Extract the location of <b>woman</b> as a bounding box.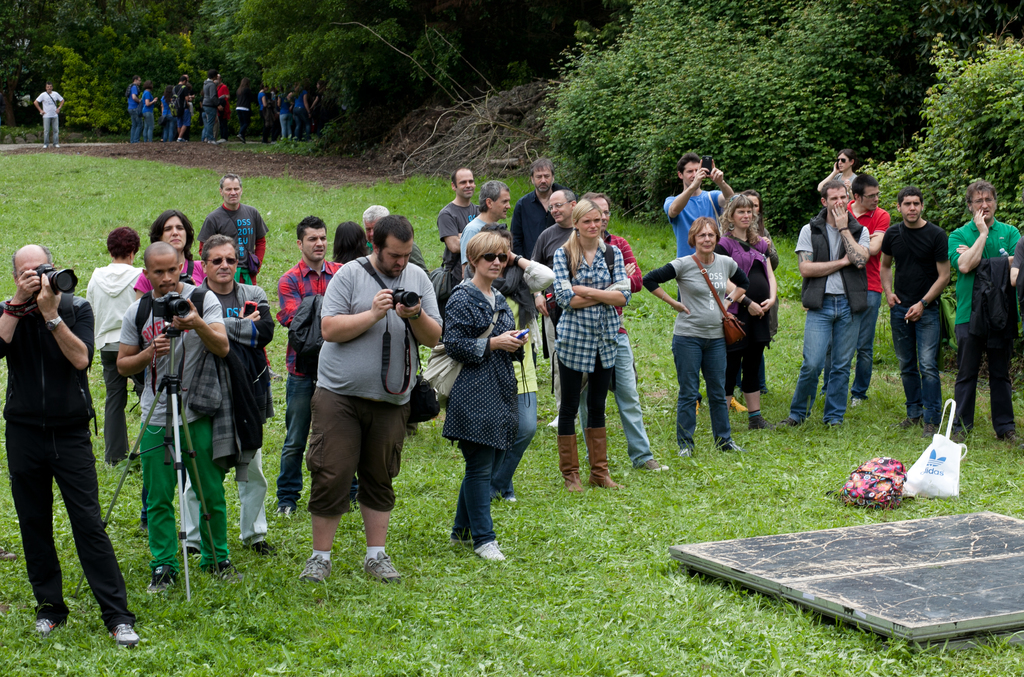
bbox=(312, 77, 336, 126).
